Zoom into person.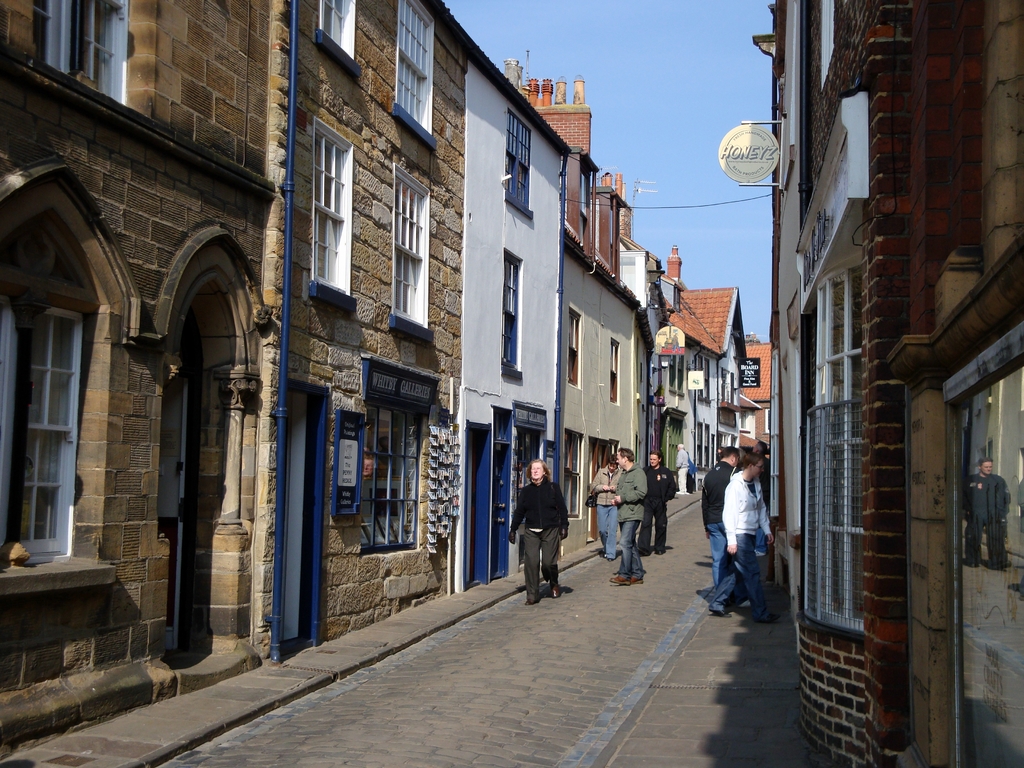
Zoom target: detection(612, 445, 648, 583).
